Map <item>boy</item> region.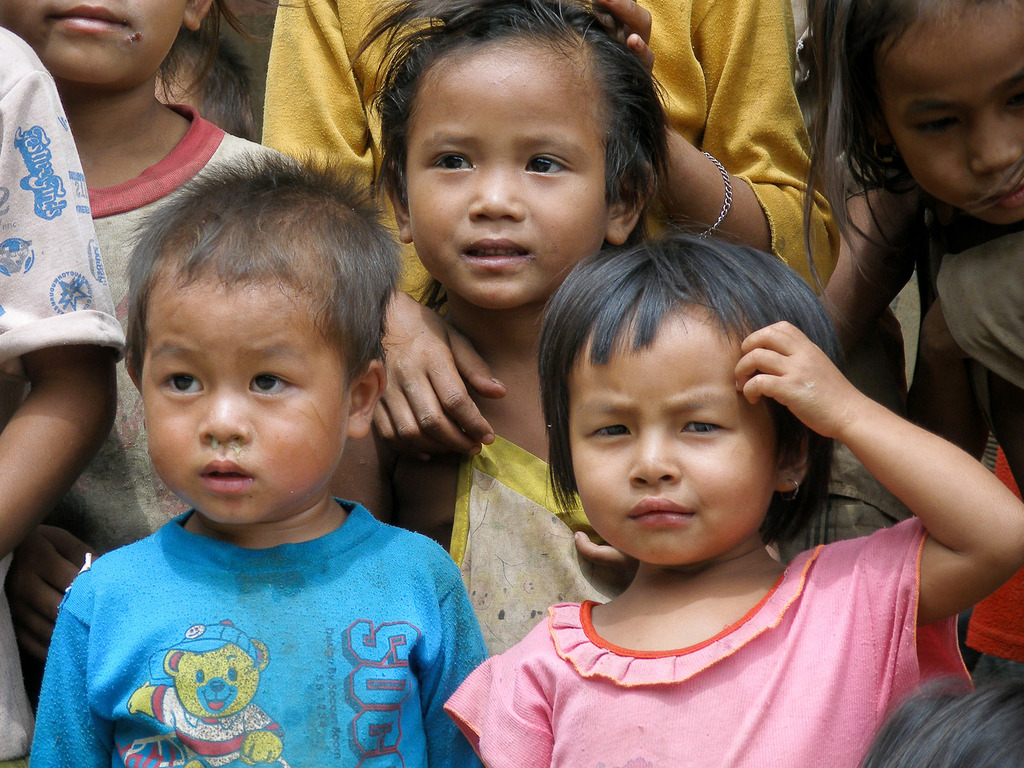
Mapped to l=26, t=147, r=491, b=767.
